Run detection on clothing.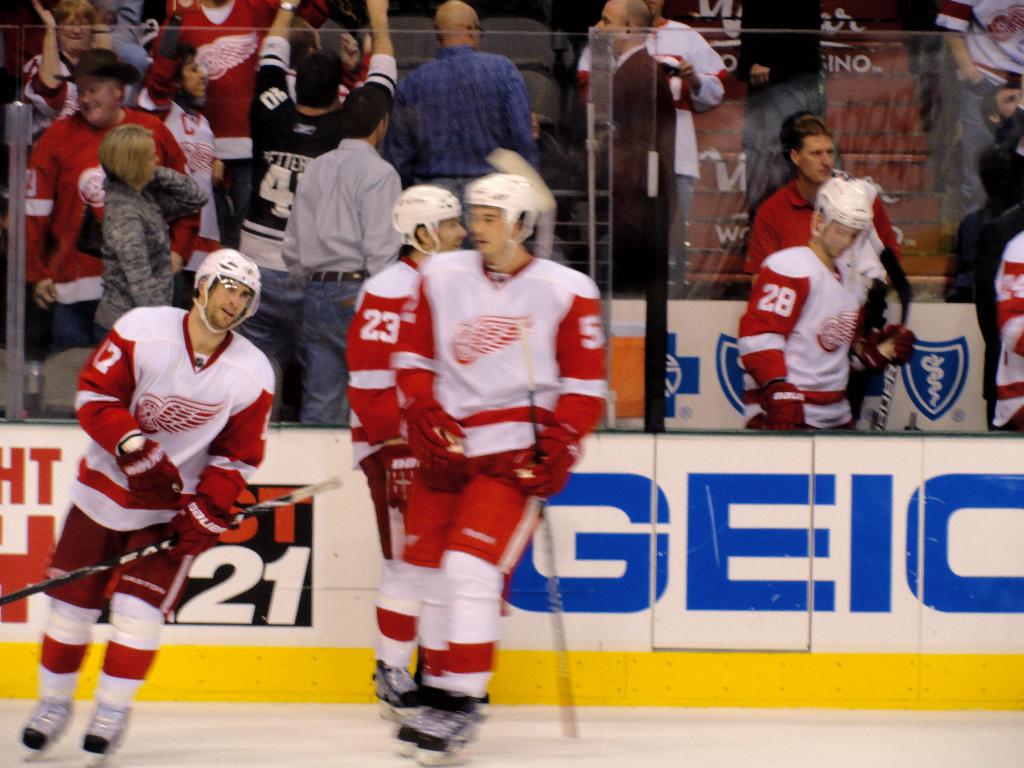
Result: bbox(26, 42, 85, 150).
